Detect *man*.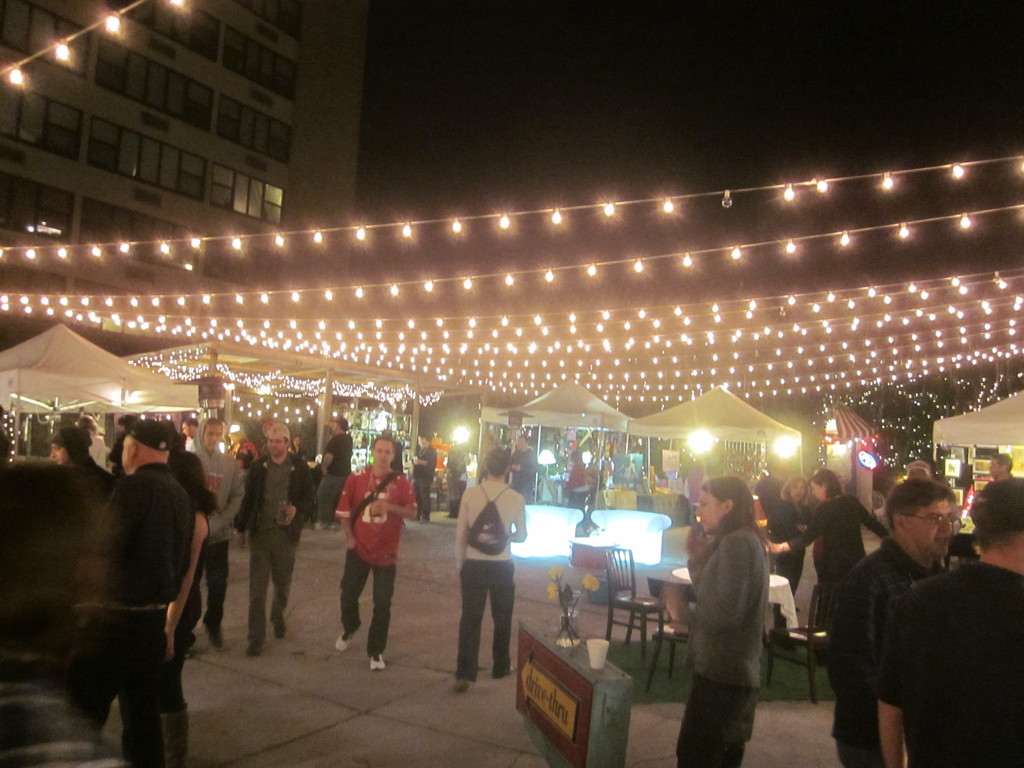
Detected at [left=801, top=476, right=891, bottom=623].
